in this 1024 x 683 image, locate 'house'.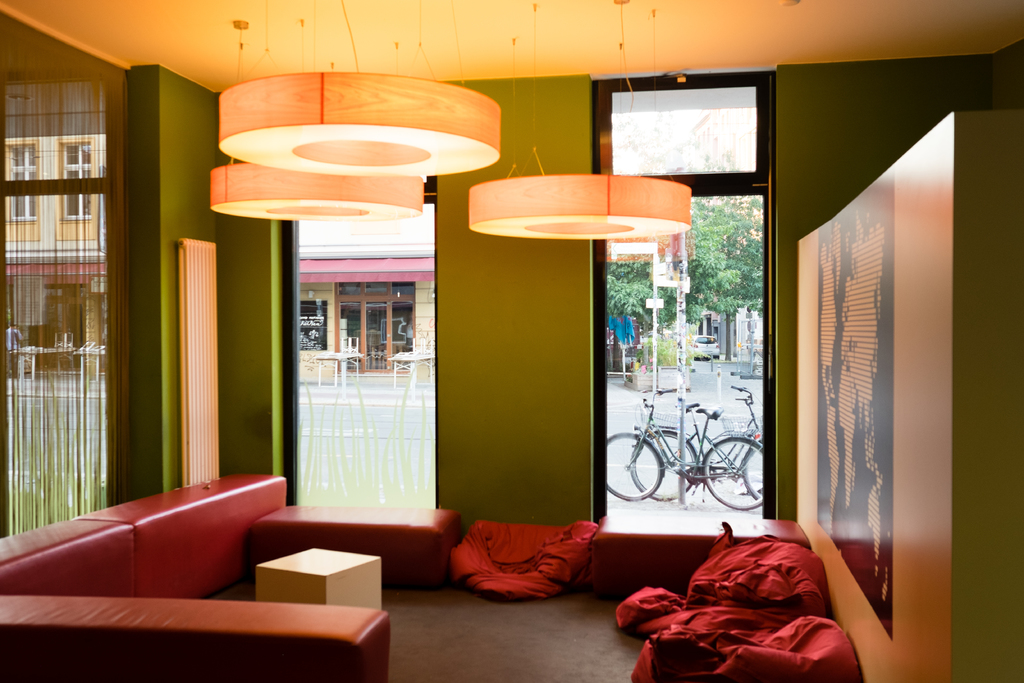
Bounding box: pyautogui.locateOnScreen(0, 0, 1020, 682).
